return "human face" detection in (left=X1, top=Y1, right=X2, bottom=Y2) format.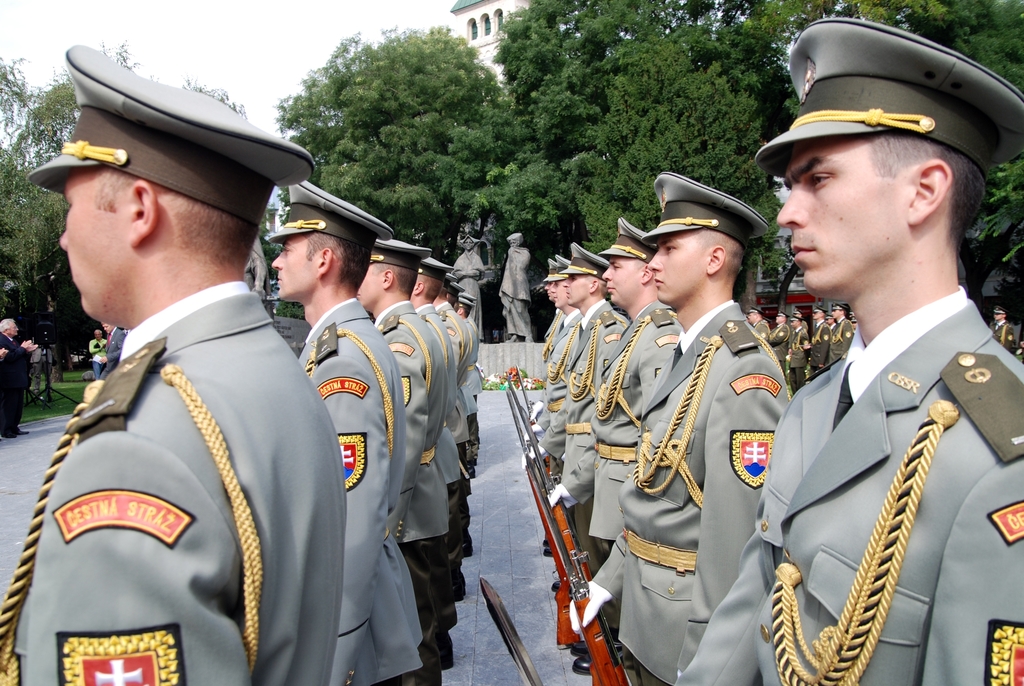
(left=106, top=325, right=113, bottom=334).
